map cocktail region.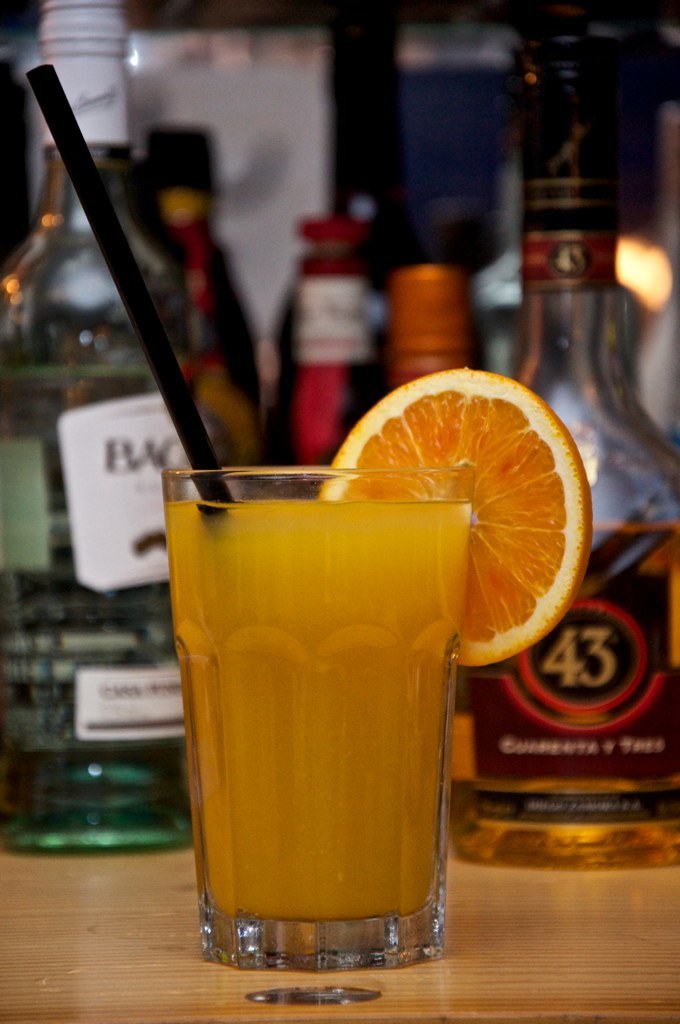
Mapped to Rect(10, 58, 593, 964).
